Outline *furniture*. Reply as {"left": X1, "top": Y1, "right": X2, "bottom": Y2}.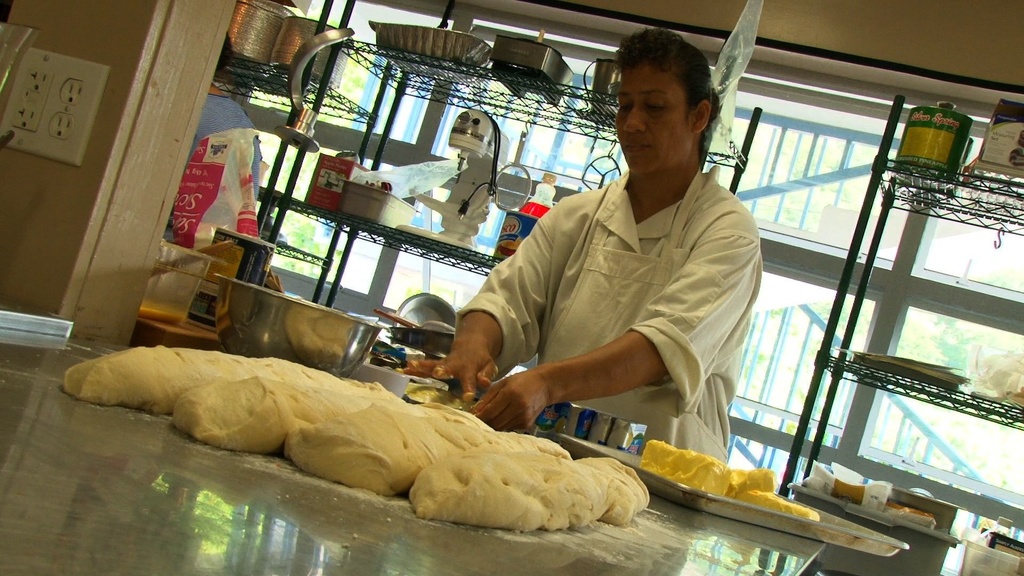
{"left": 211, "top": 2, "right": 332, "bottom": 284}.
